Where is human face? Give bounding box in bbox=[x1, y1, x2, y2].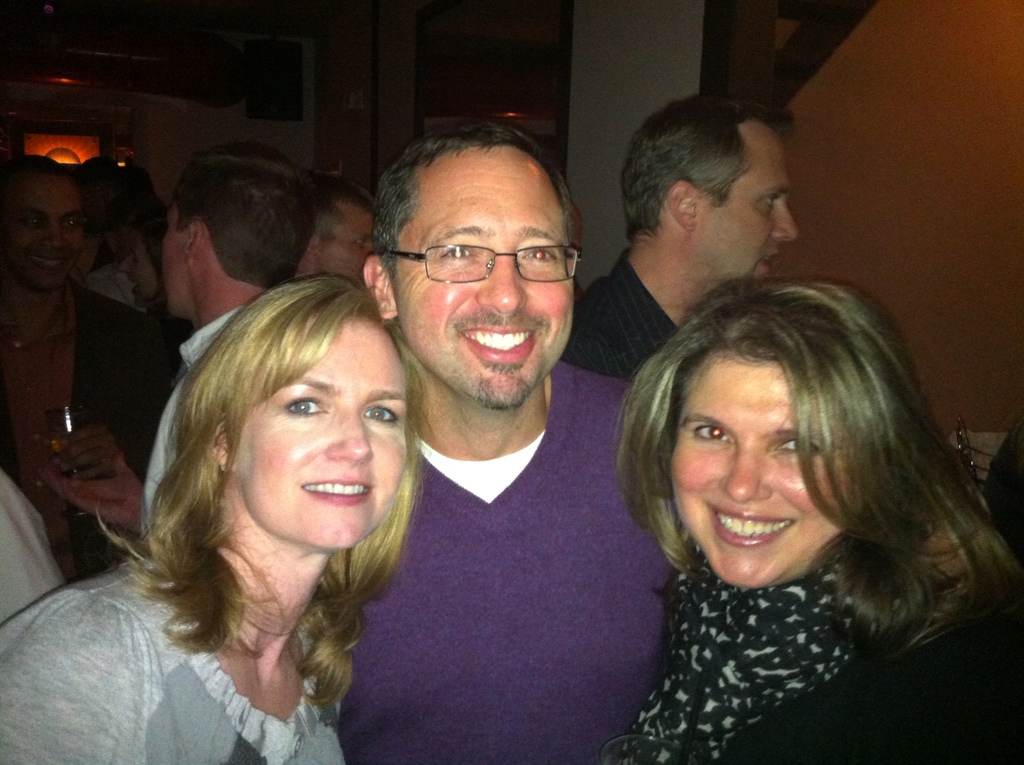
bbox=[3, 184, 81, 289].
